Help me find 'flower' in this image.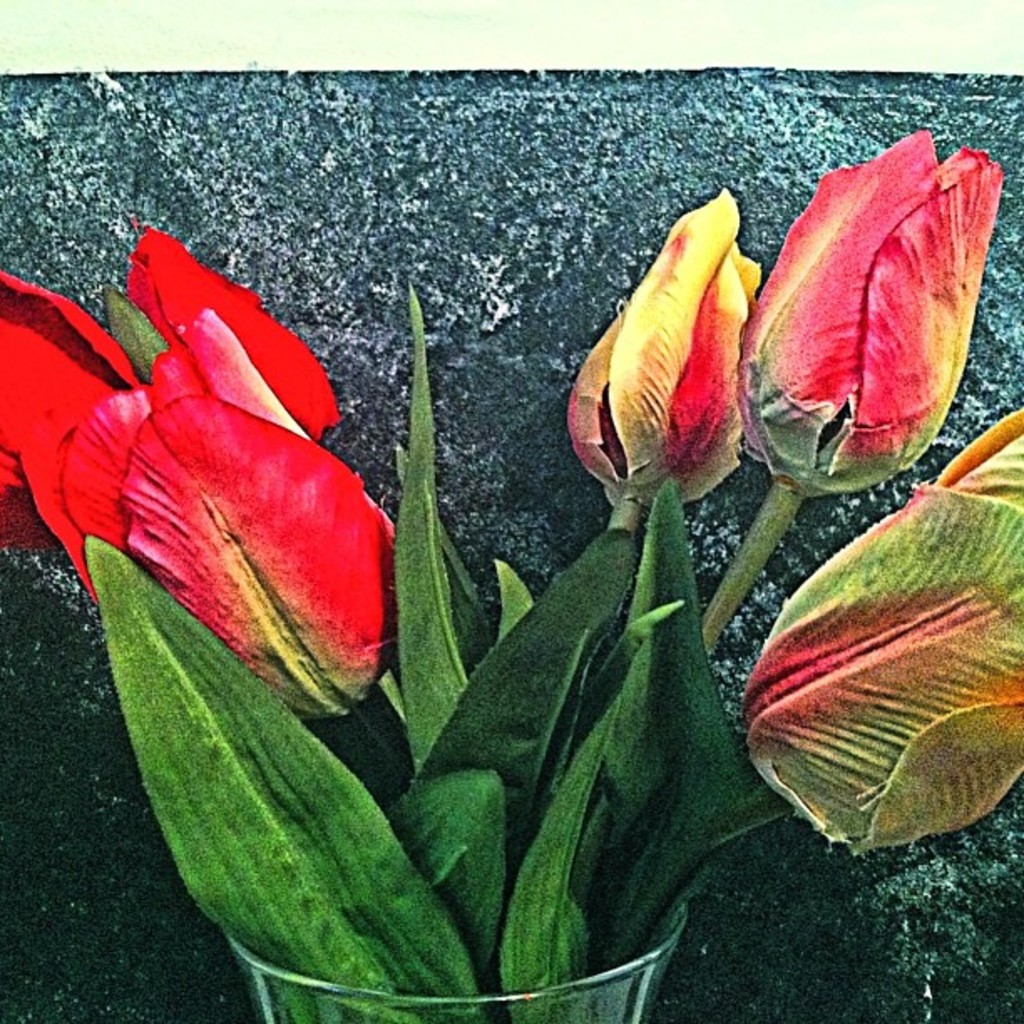
Found it: x1=733, y1=402, x2=1022, y2=860.
